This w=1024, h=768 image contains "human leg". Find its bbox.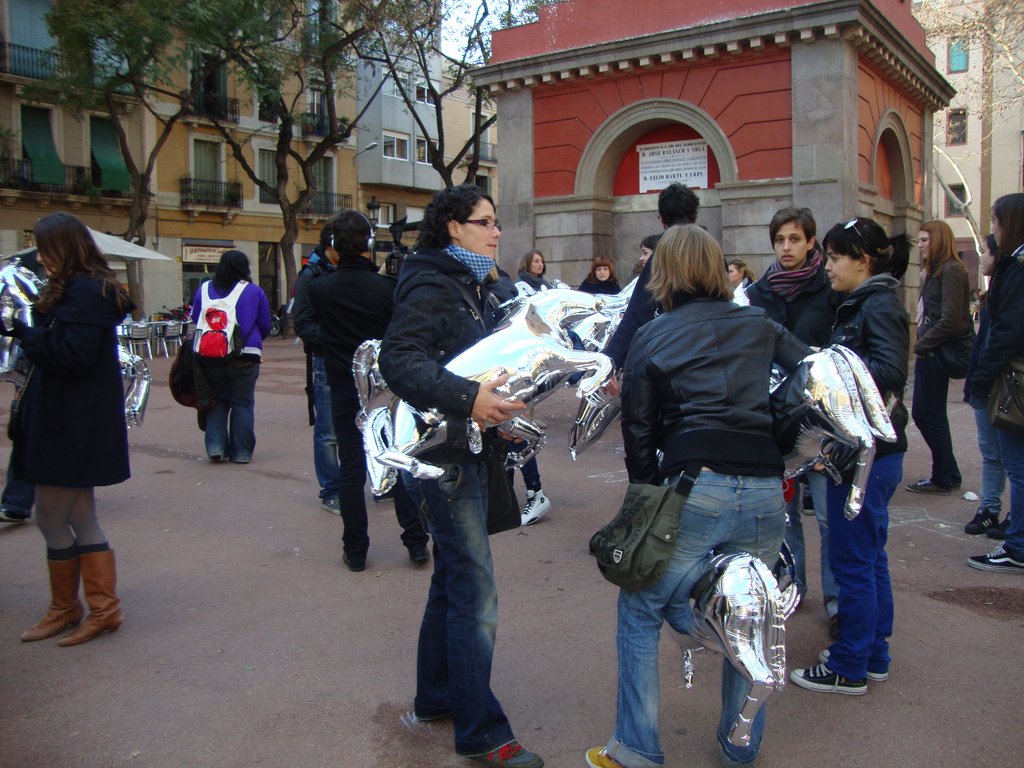
(left=587, top=470, right=728, bottom=767).
